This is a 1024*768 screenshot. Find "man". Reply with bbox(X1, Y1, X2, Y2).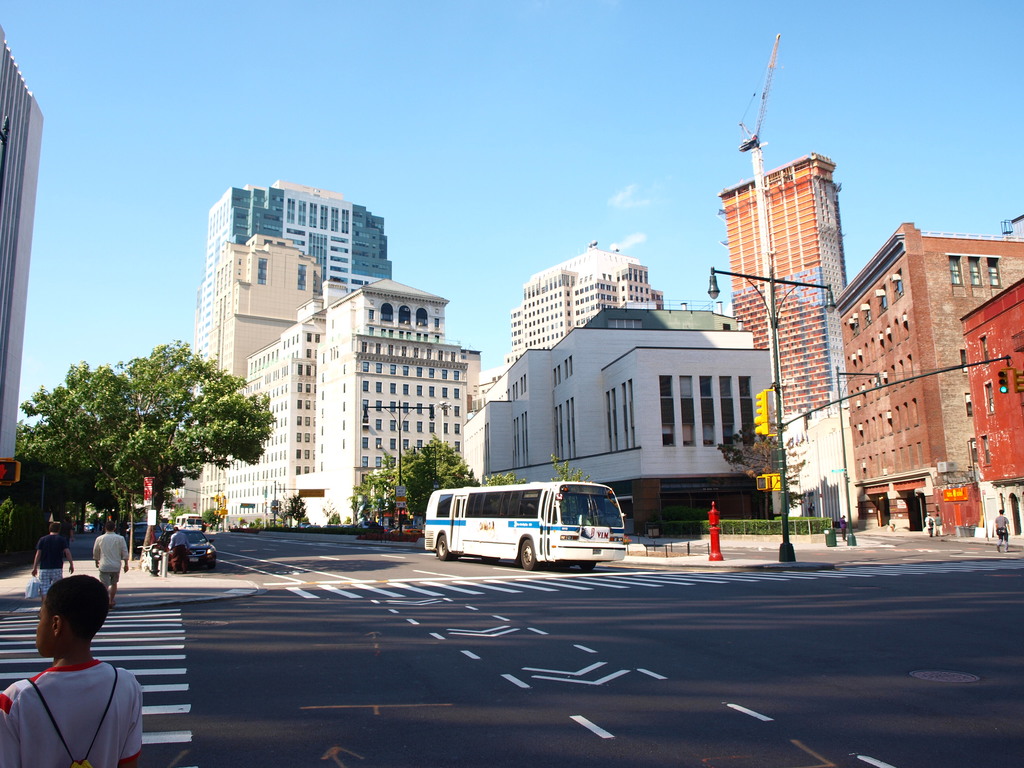
bbox(33, 520, 80, 611).
